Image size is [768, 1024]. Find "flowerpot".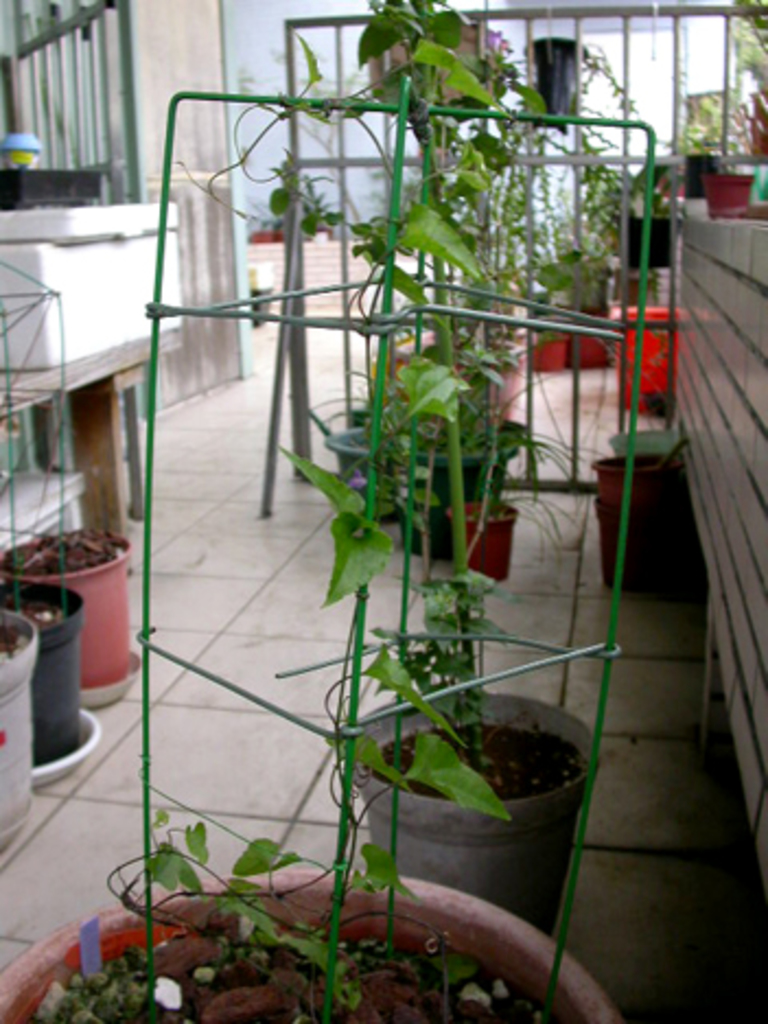
[x1=0, y1=571, x2=83, y2=755].
